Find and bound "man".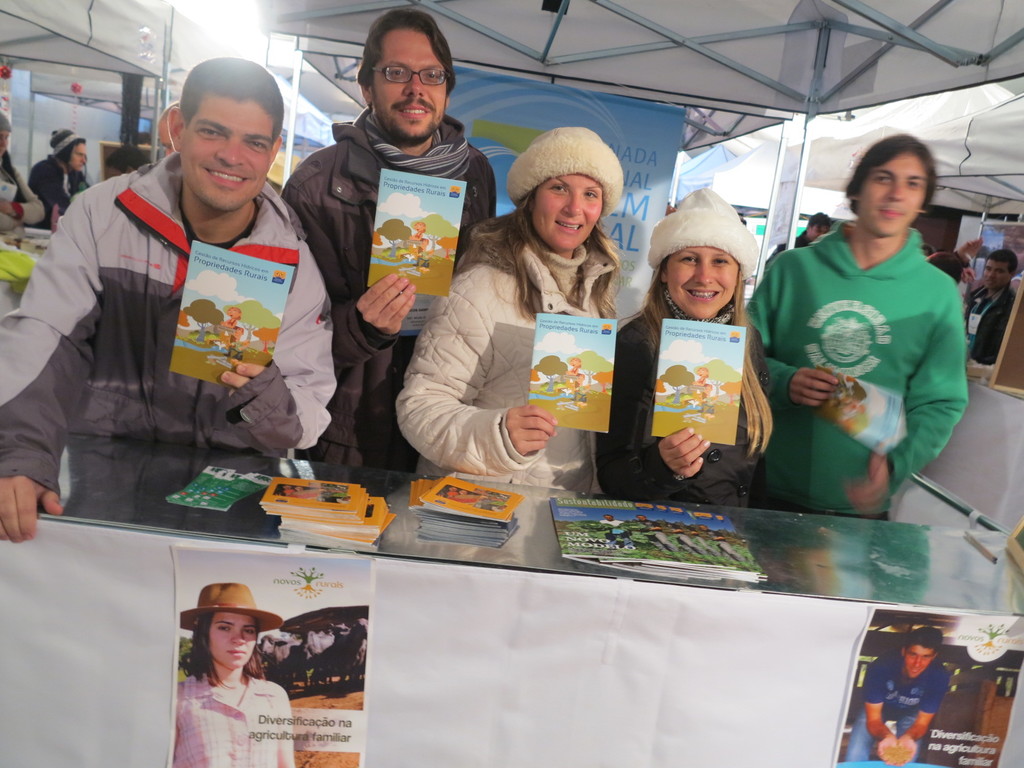
Bound: crop(961, 252, 1022, 367).
